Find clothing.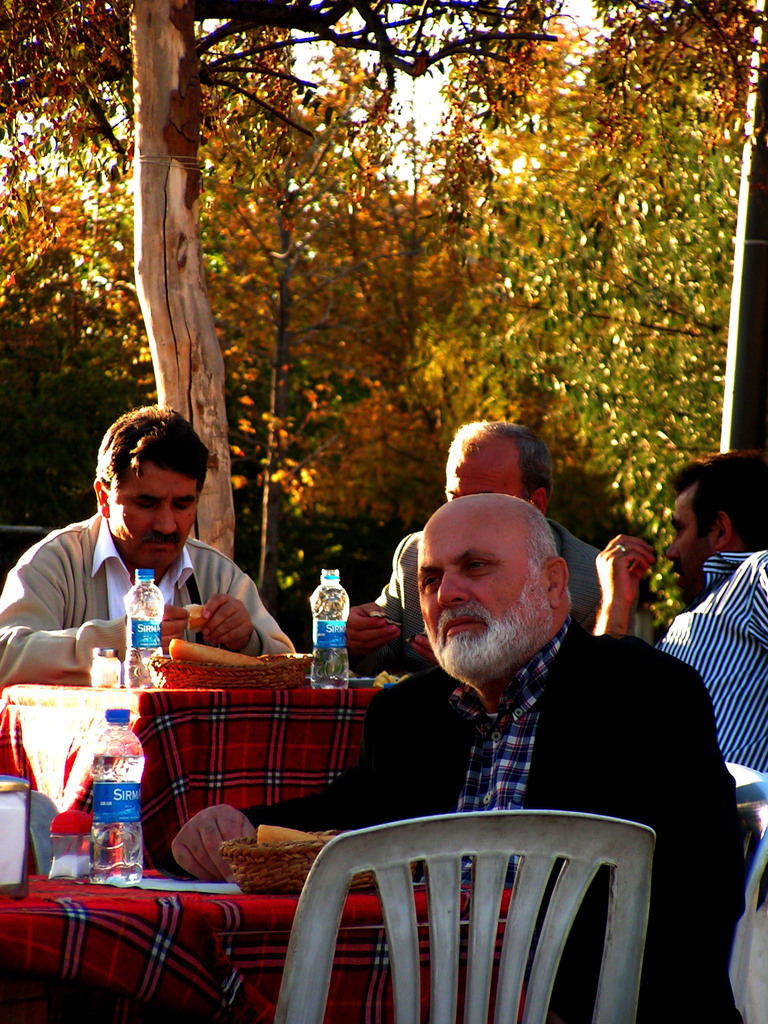
365, 503, 620, 629.
